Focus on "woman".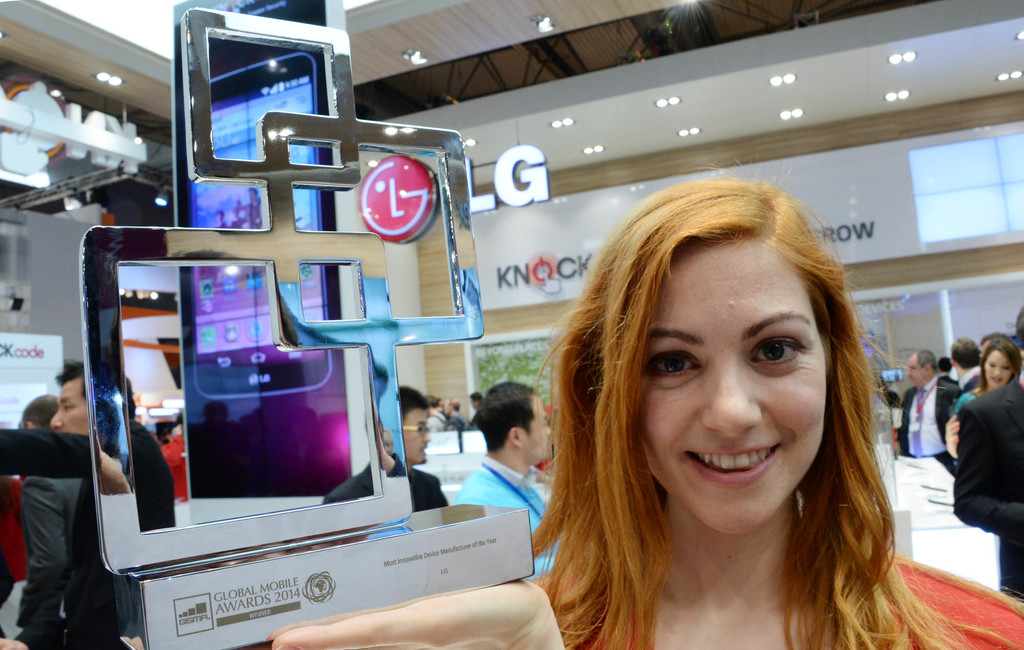
Focused at left=259, top=178, right=1023, bottom=649.
